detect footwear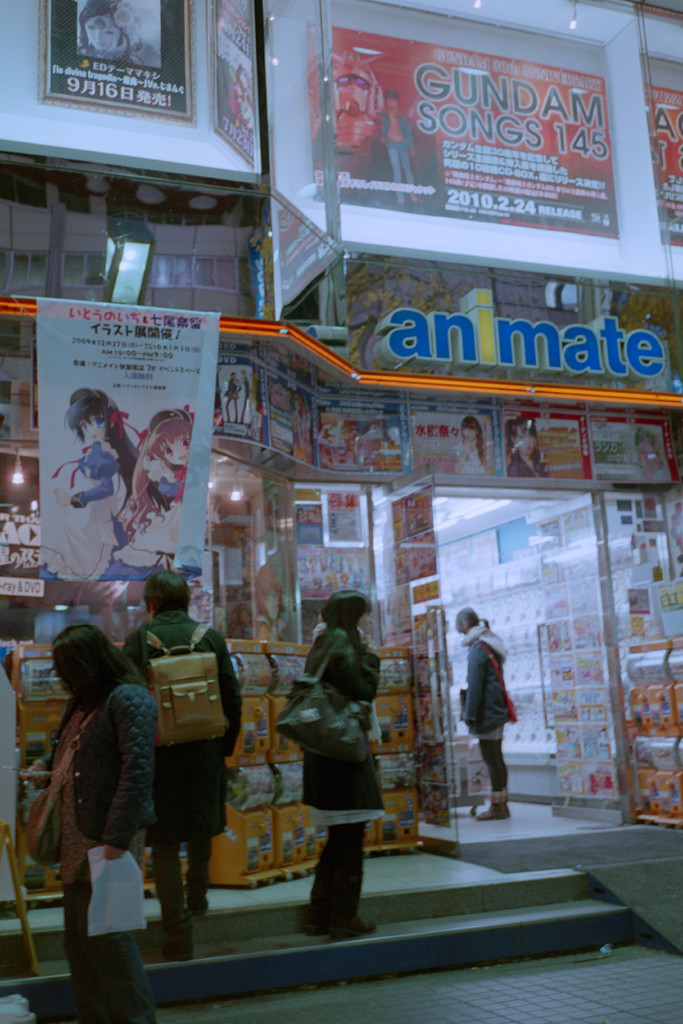
bbox=(186, 893, 210, 916)
